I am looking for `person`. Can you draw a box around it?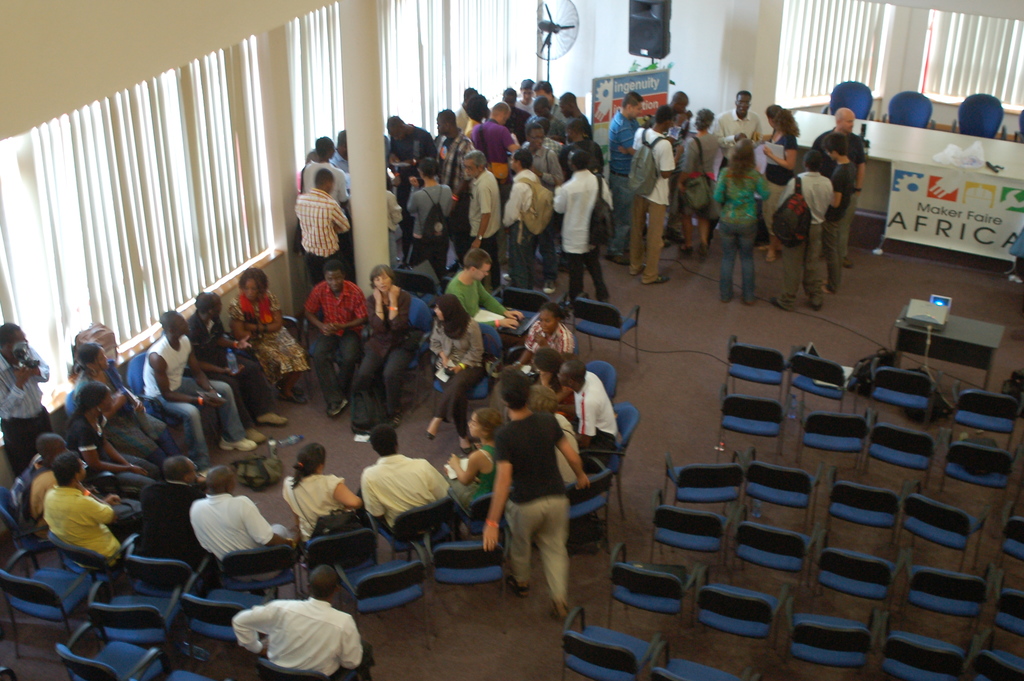
Sure, the bounding box is select_region(228, 562, 366, 680).
